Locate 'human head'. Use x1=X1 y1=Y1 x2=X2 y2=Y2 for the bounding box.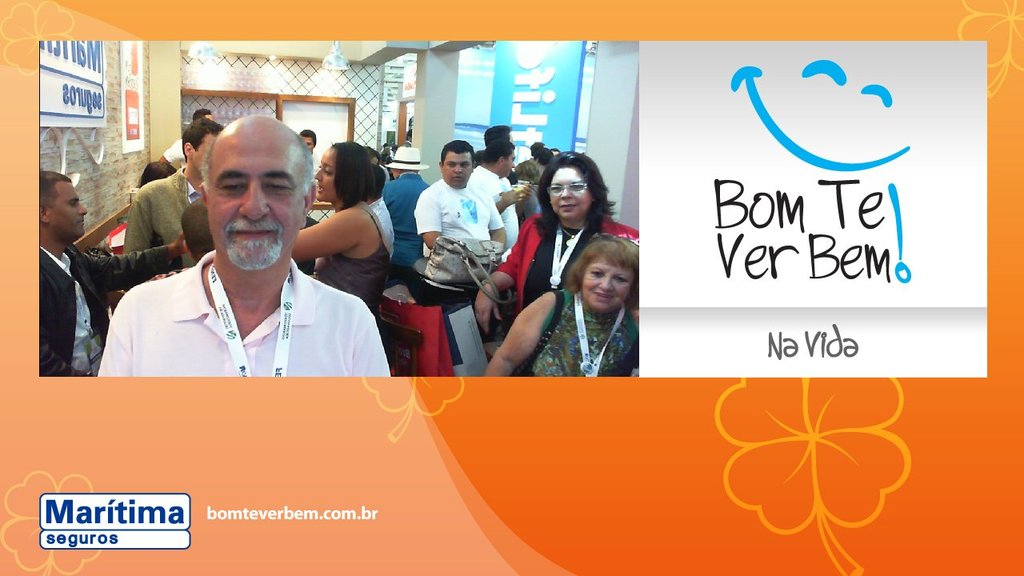
x1=476 y1=147 x2=484 y2=168.
